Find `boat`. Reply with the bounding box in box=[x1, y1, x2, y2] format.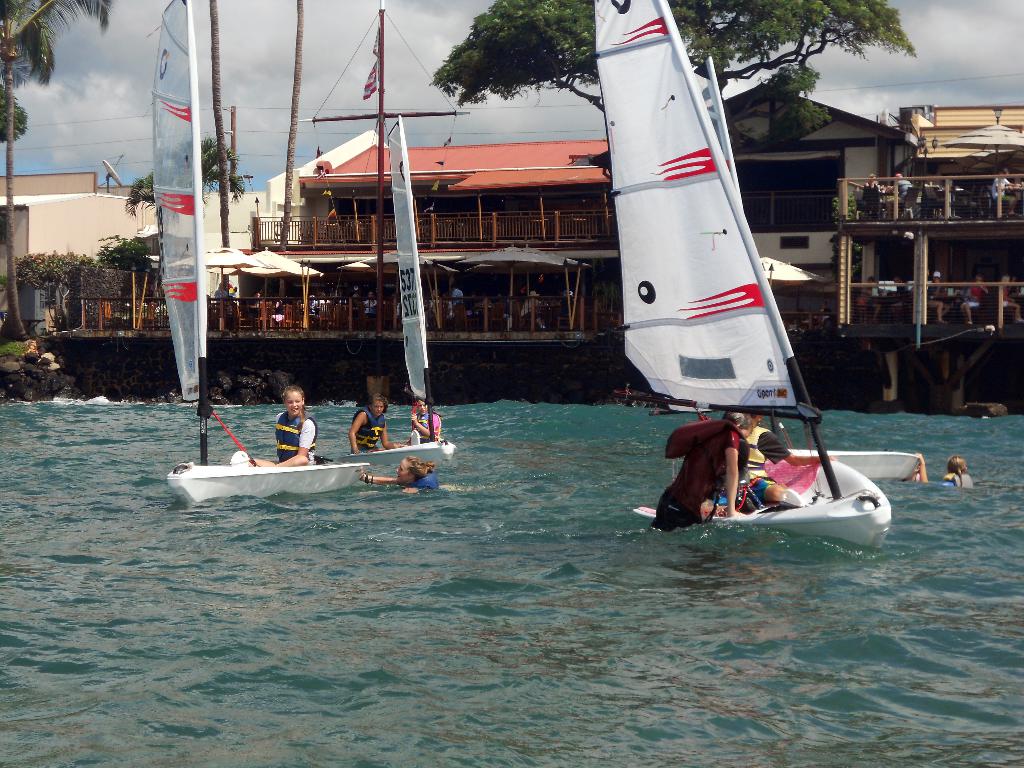
box=[769, 445, 929, 483].
